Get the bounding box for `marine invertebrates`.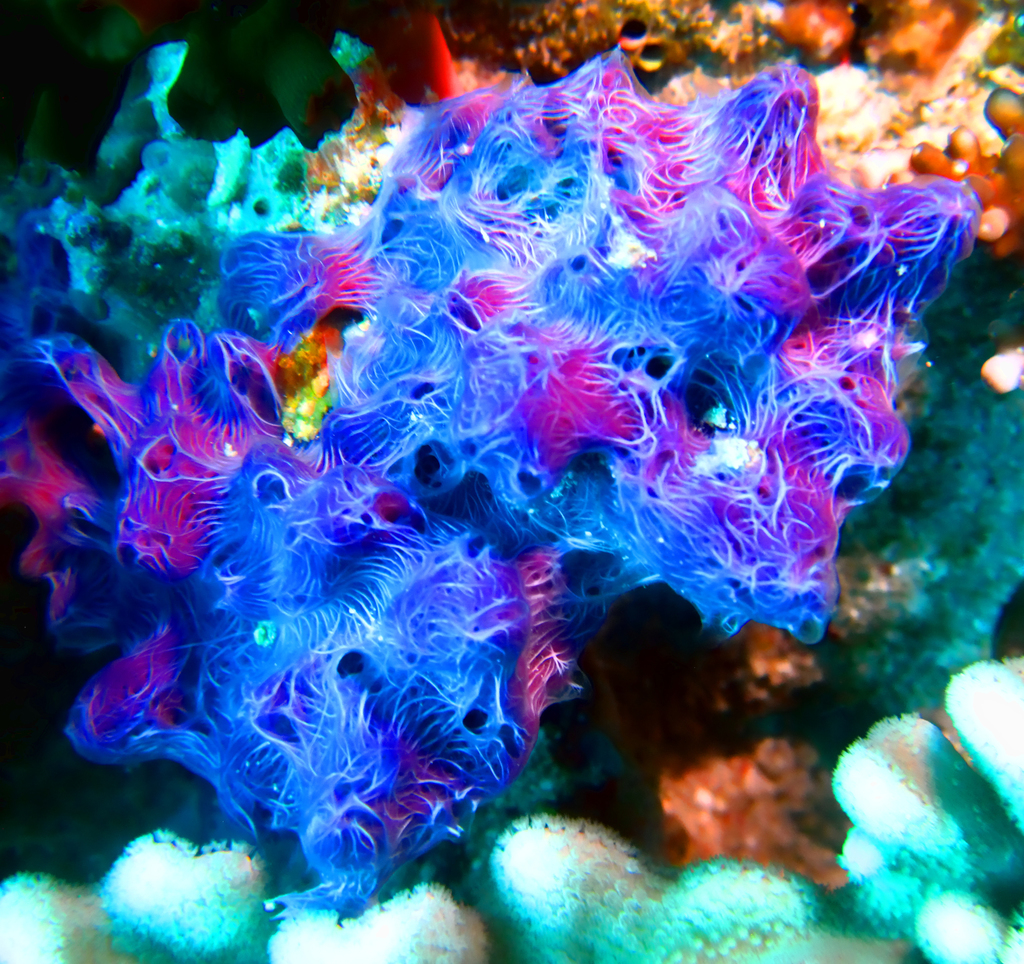
(x1=646, y1=725, x2=852, y2=892).
